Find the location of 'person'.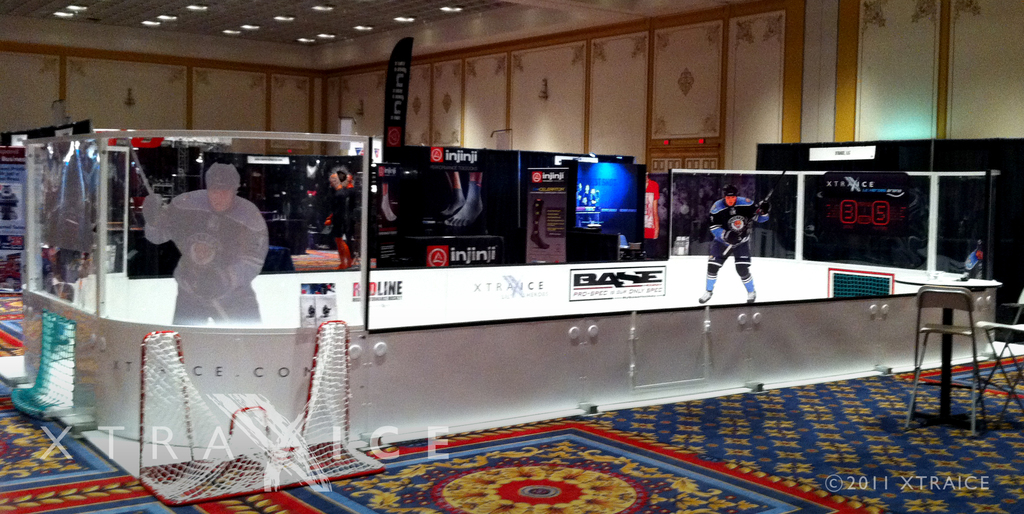
Location: [left=695, top=187, right=770, bottom=302].
